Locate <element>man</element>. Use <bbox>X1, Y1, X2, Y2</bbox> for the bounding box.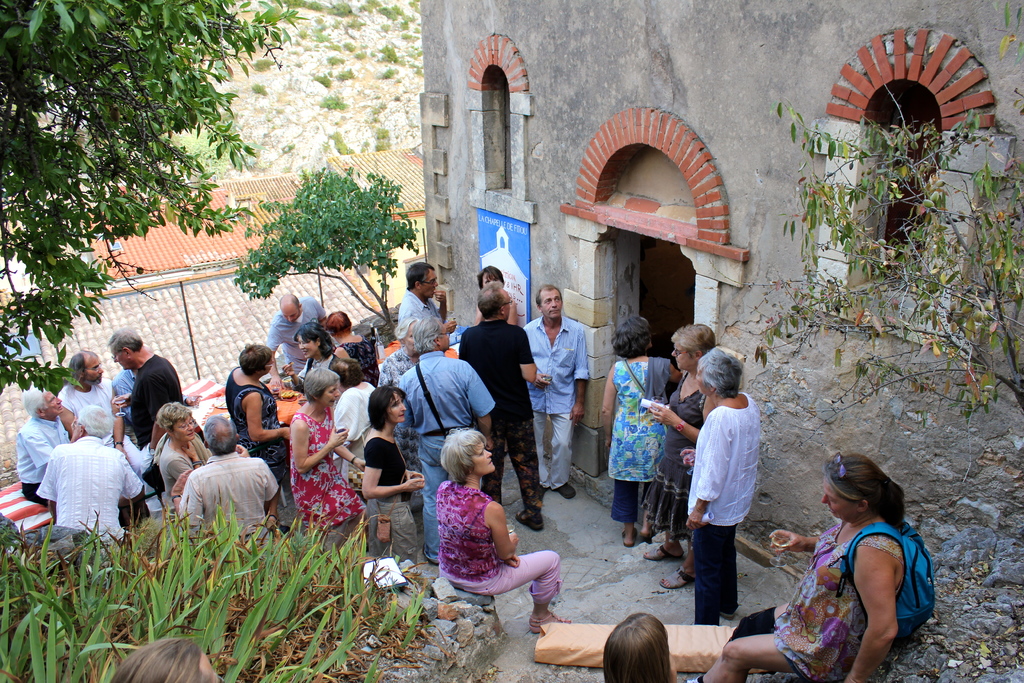
<bbox>401, 317, 499, 562</bbox>.
